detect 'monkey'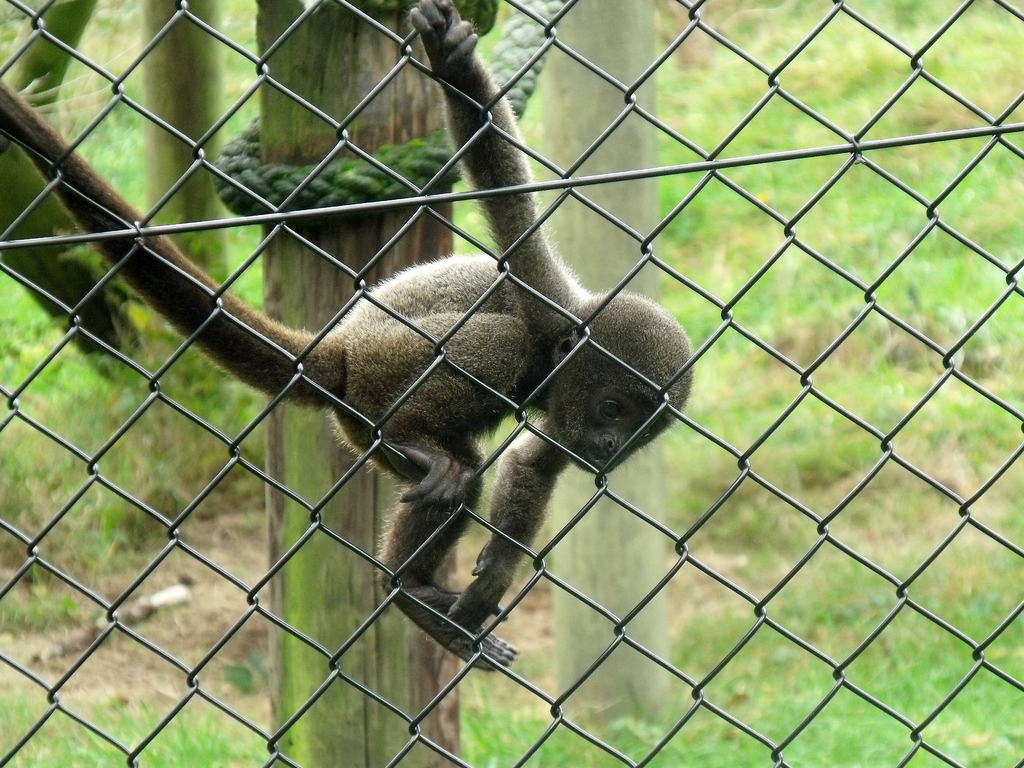
x1=0, y1=0, x2=696, y2=670
